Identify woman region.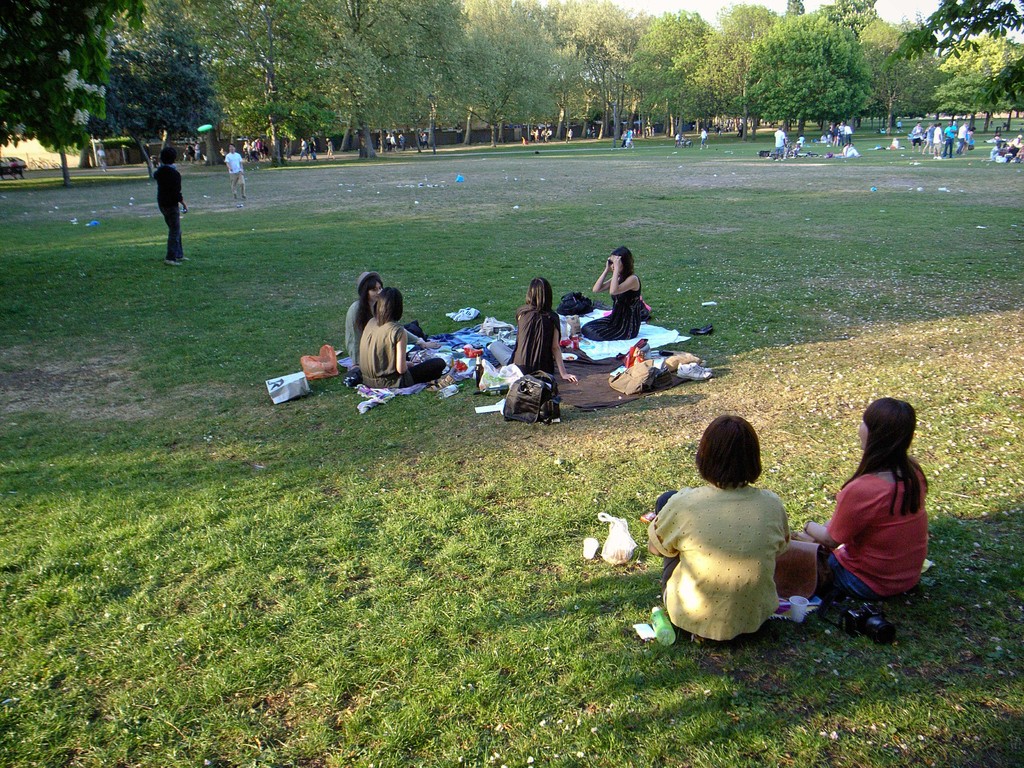
Region: 646:414:792:643.
